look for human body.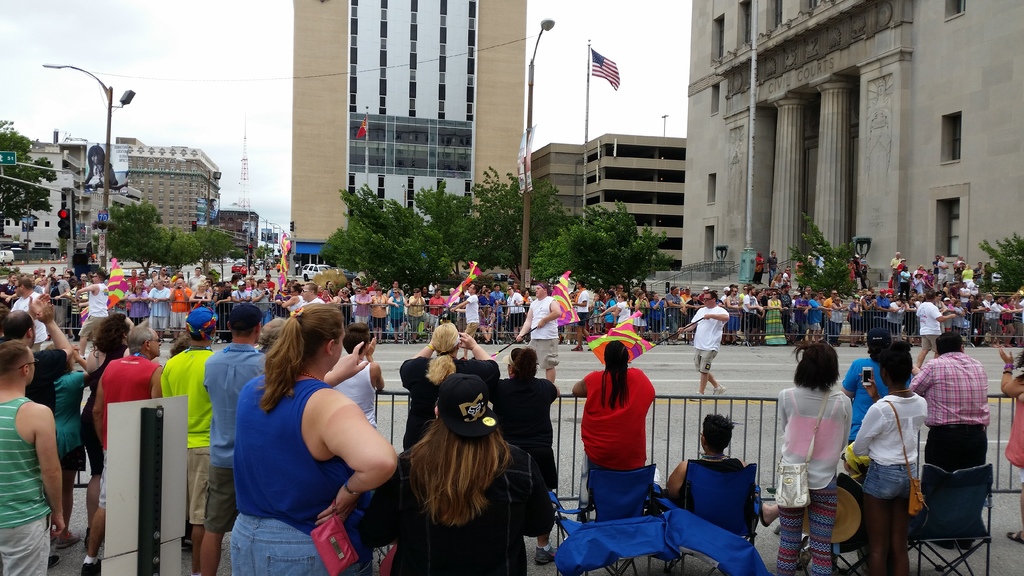
Found: (x1=204, y1=297, x2=269, y2=575).
